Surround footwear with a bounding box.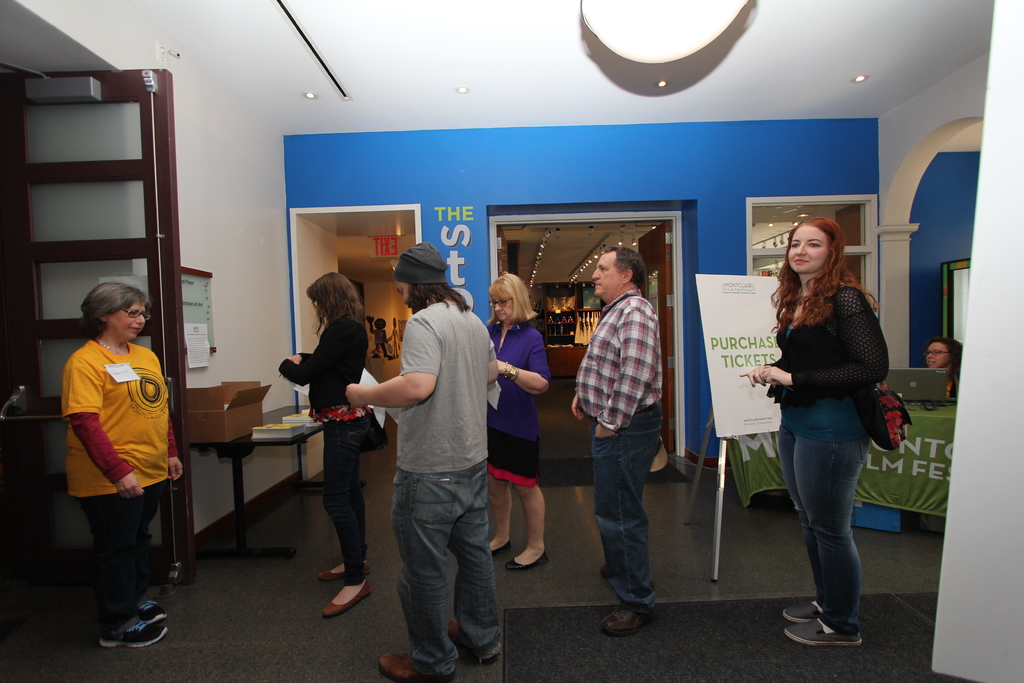
372, 646, 460, 682.
